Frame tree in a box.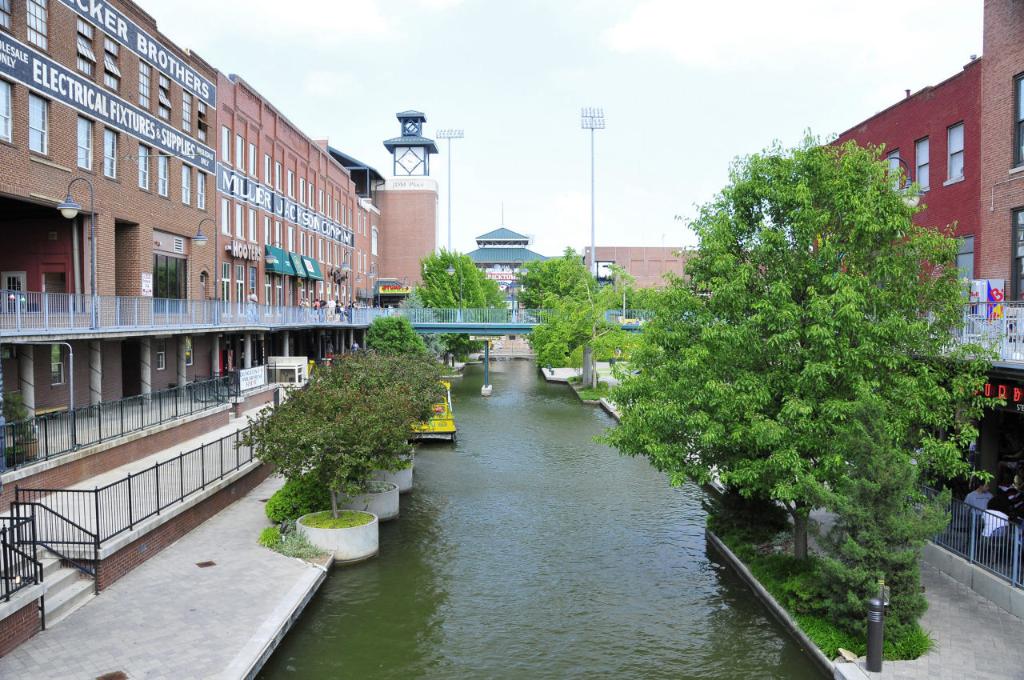
x1=512 y1=245 x2=638 y2=391.
